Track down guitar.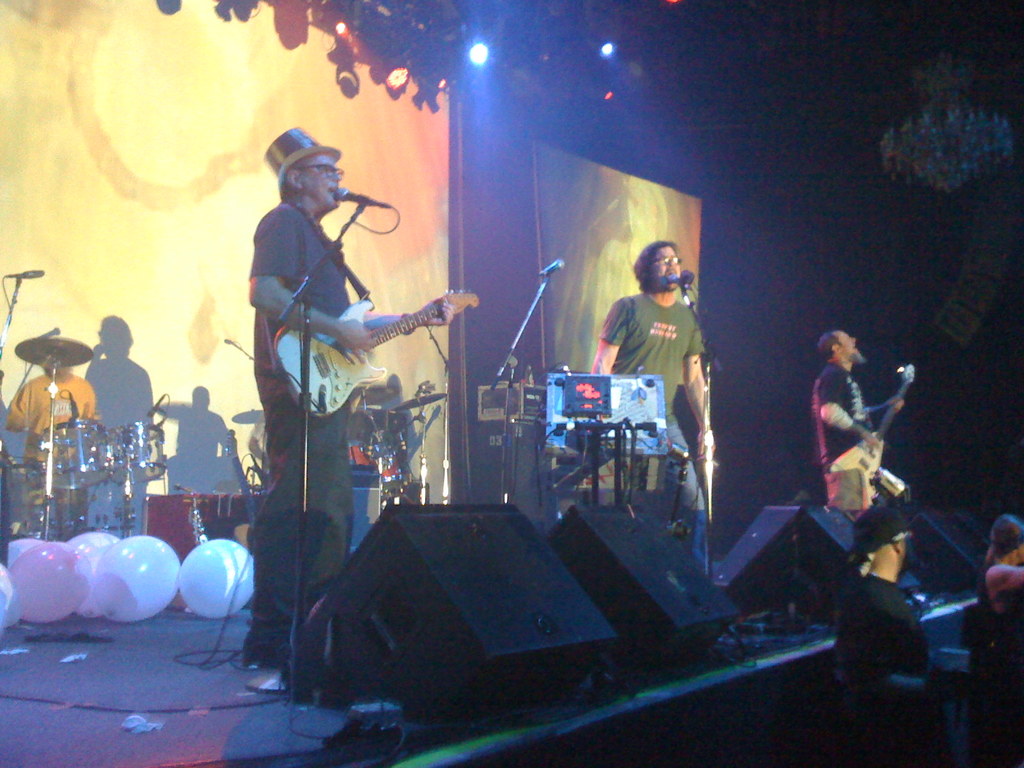
Tracked to (x1=230, y1=276, x2=473, y2=429).
